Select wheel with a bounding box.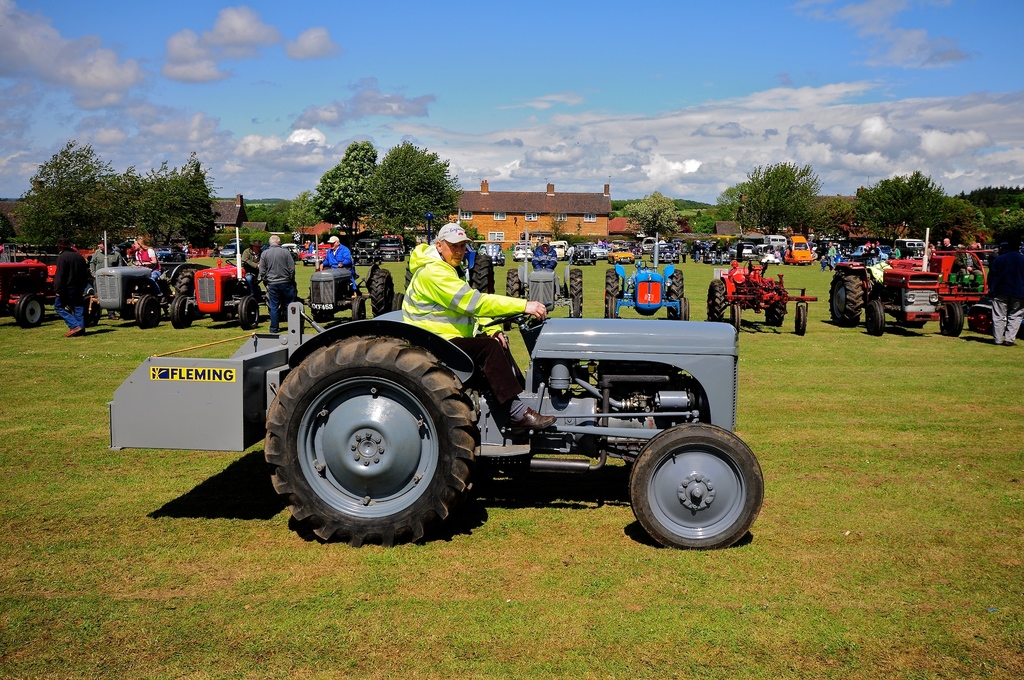
665:270:687:317.
